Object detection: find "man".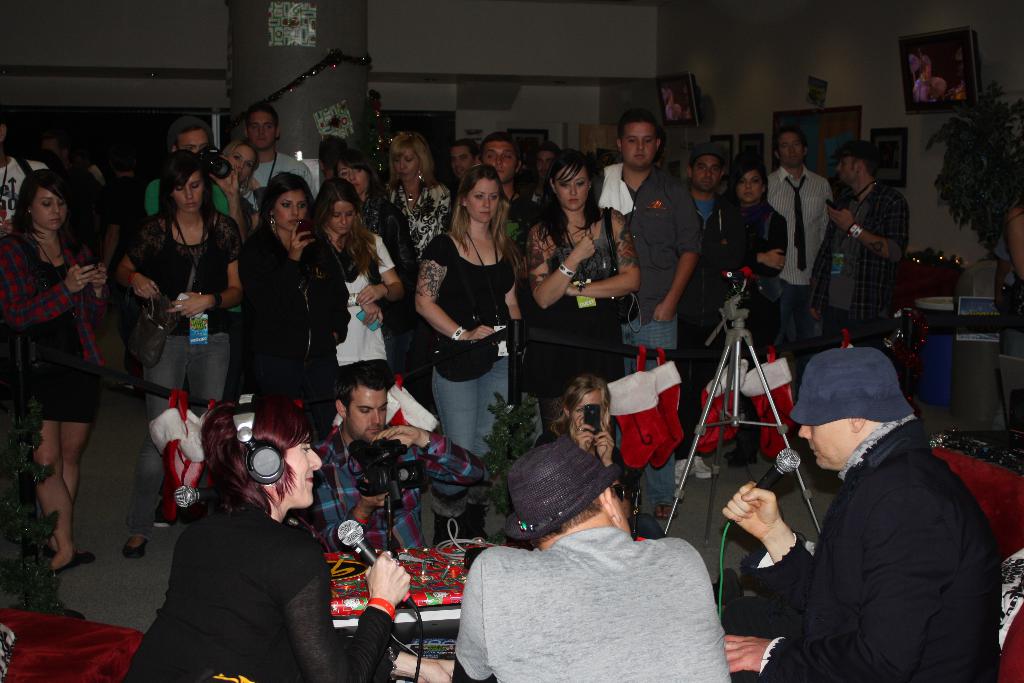
rect(722, 347, 1004, 682).
